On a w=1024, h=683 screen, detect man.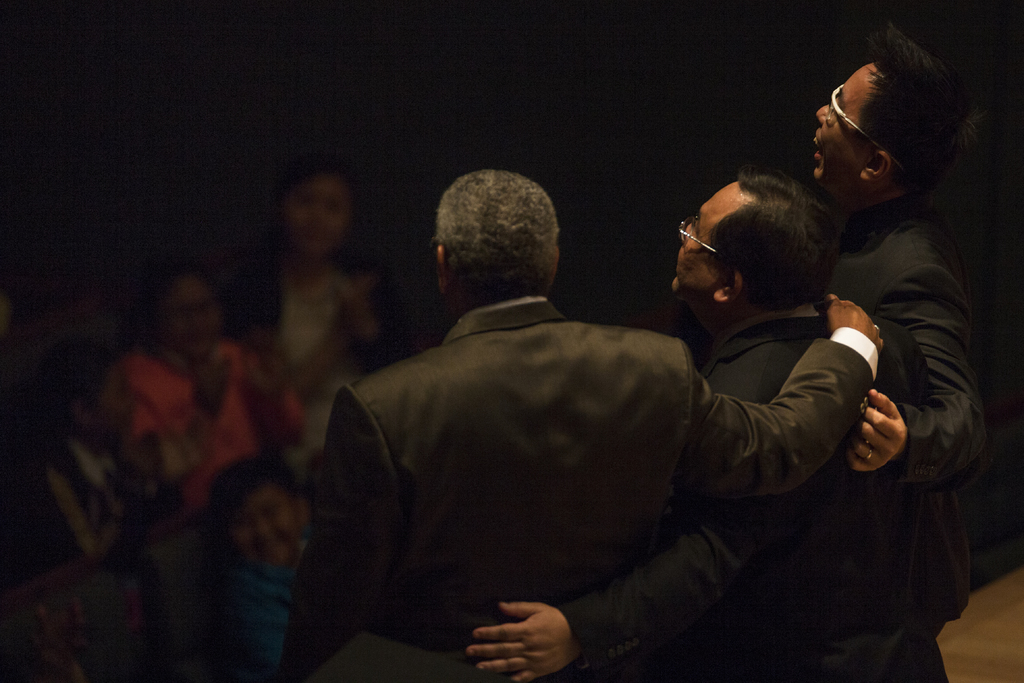
region(463, 174, 964, 682).
